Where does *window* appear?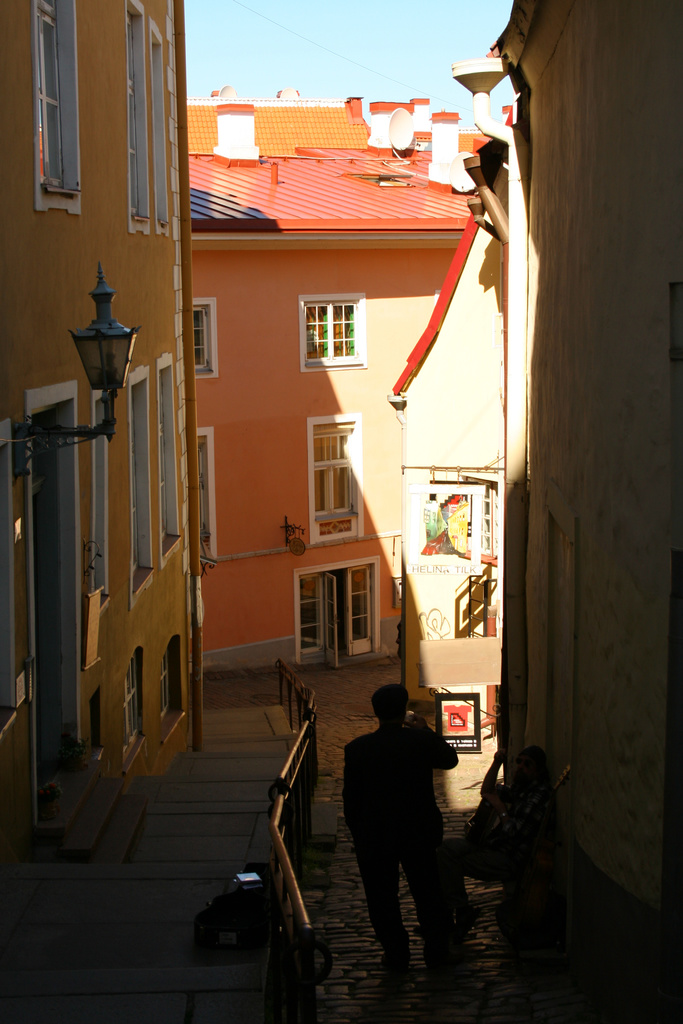
Appears at 198, 426, 213, 557.
